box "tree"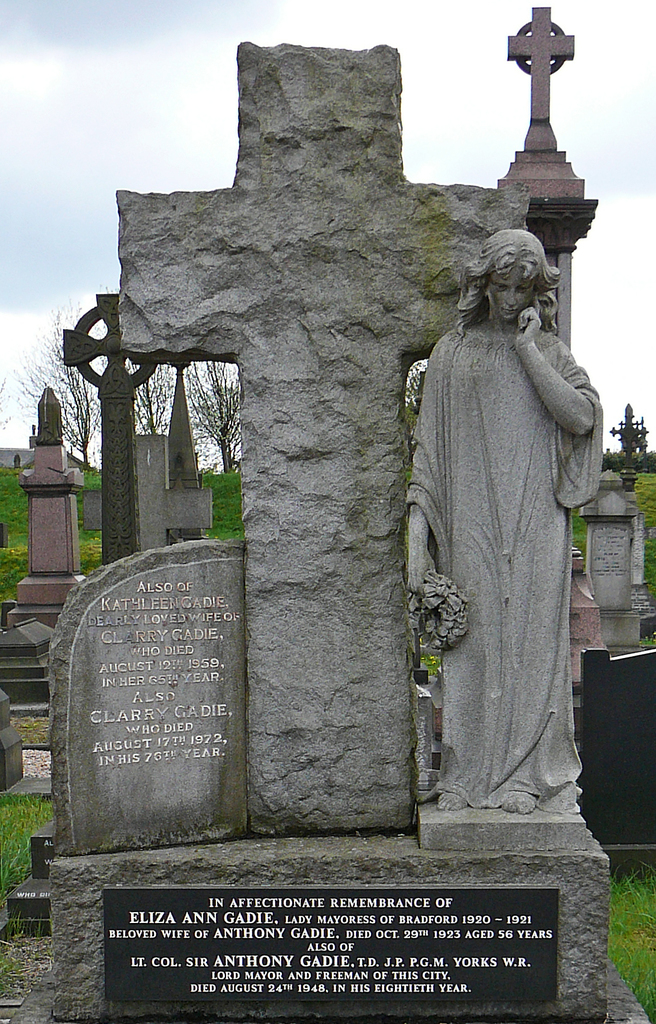
[183, 355, 258, 477]
